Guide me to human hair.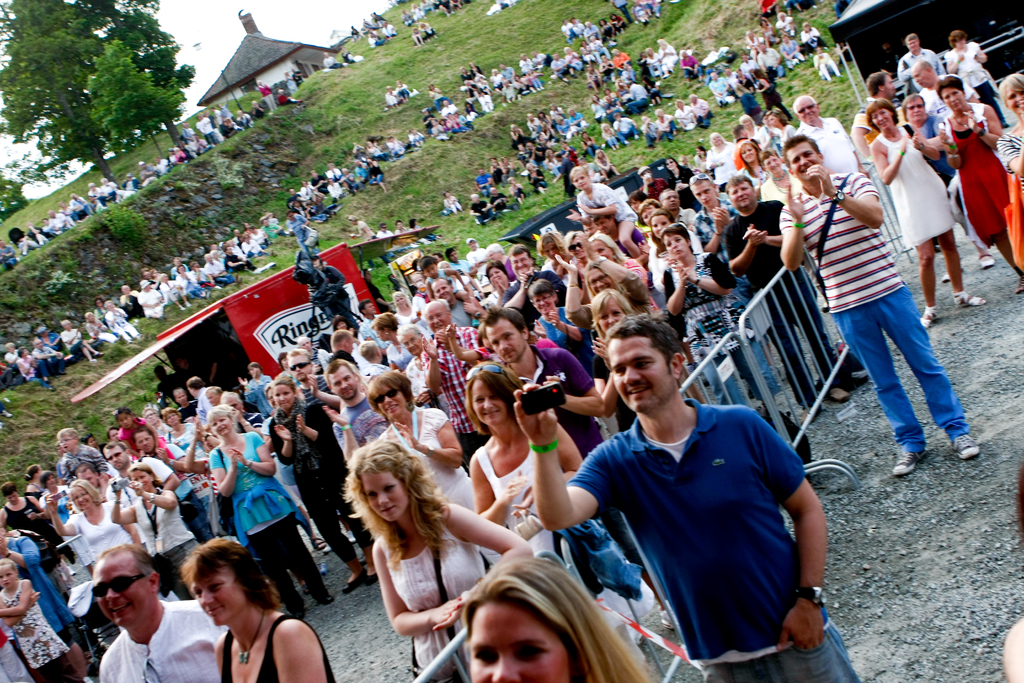
Guidance: region(605, 312, 684, 383).
